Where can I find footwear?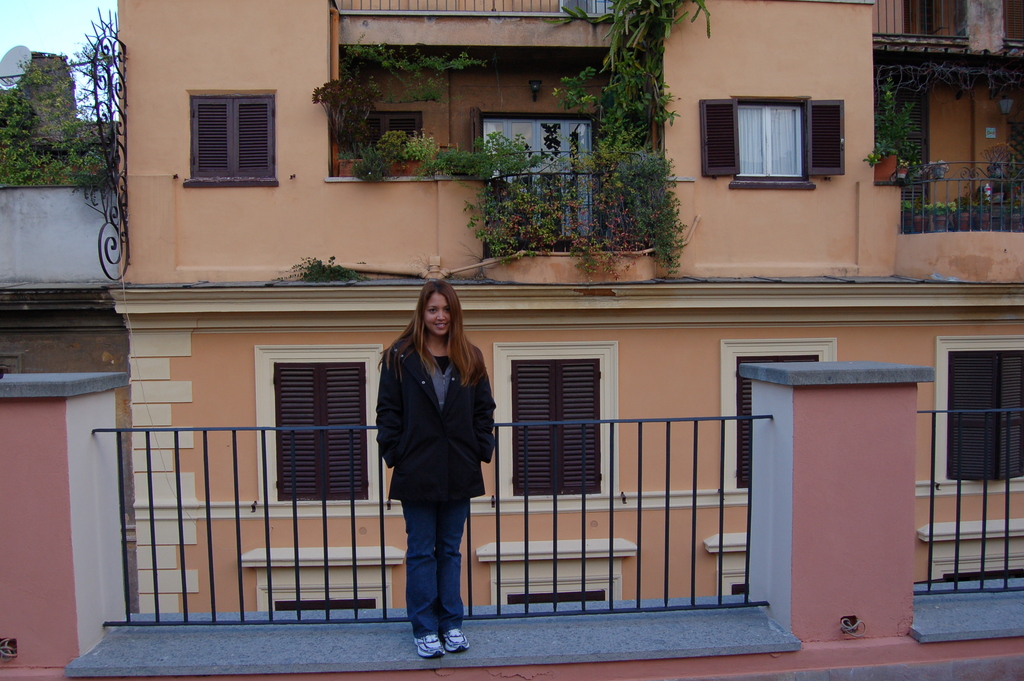
You can find it at detection(438, 623, 467, 653).
